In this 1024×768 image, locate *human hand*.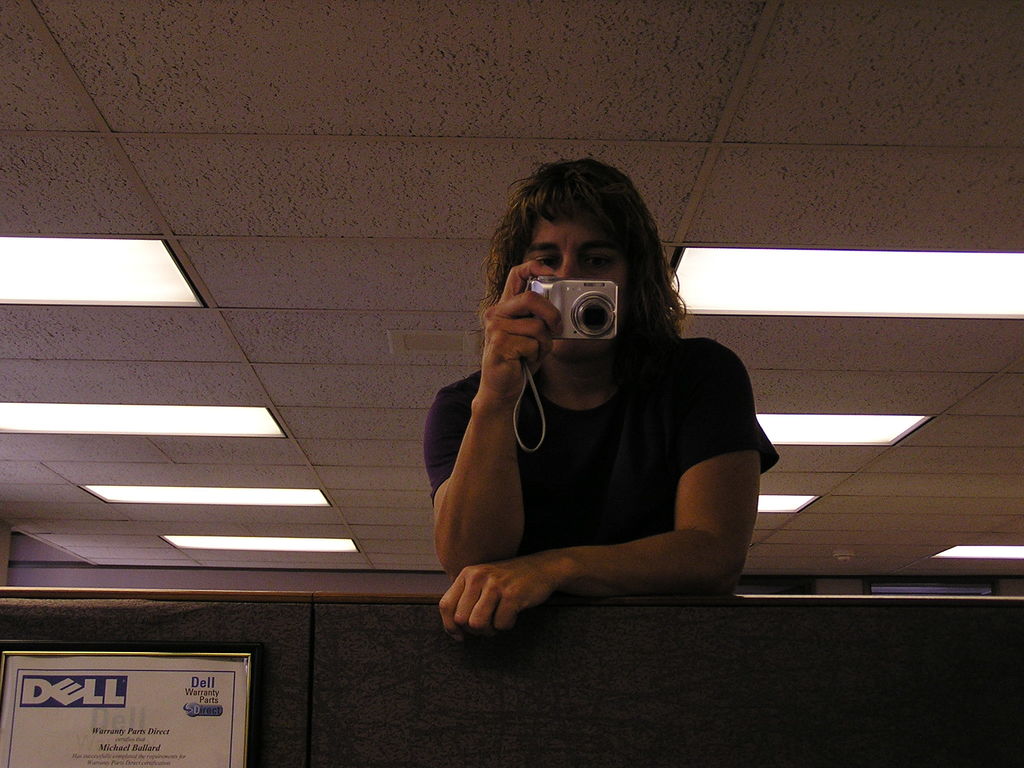
Bounding box: x1=480, y1=257, x2=565, y2=406.
